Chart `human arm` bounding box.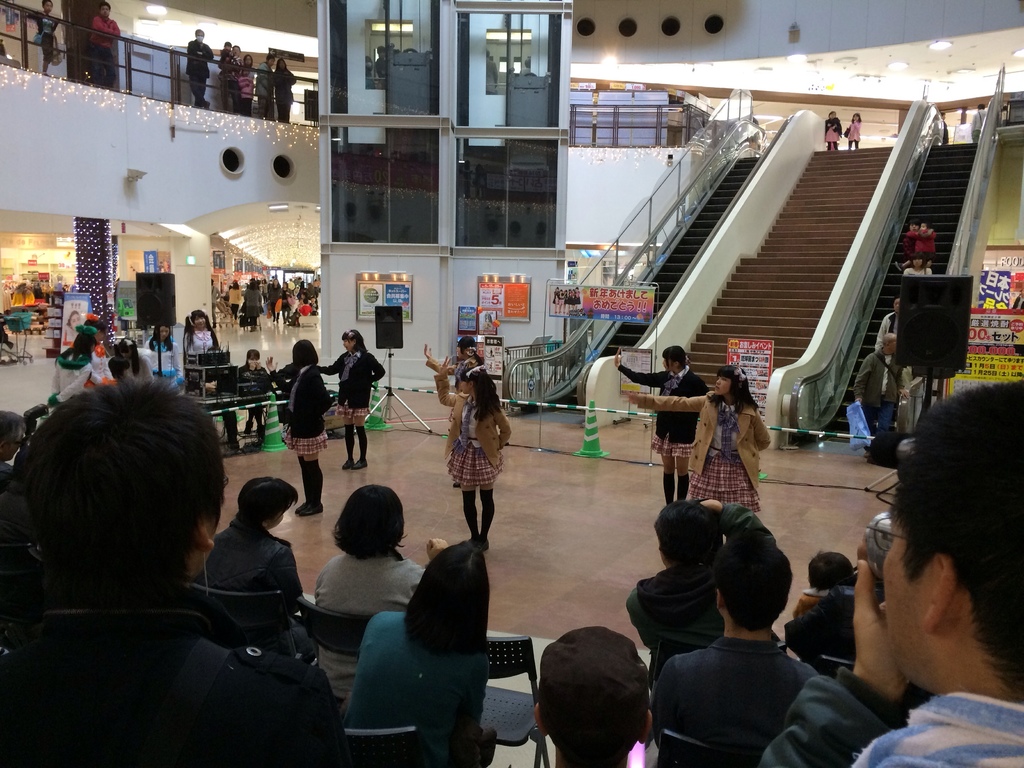
Charted: <box>111,19,120,51</box>.
